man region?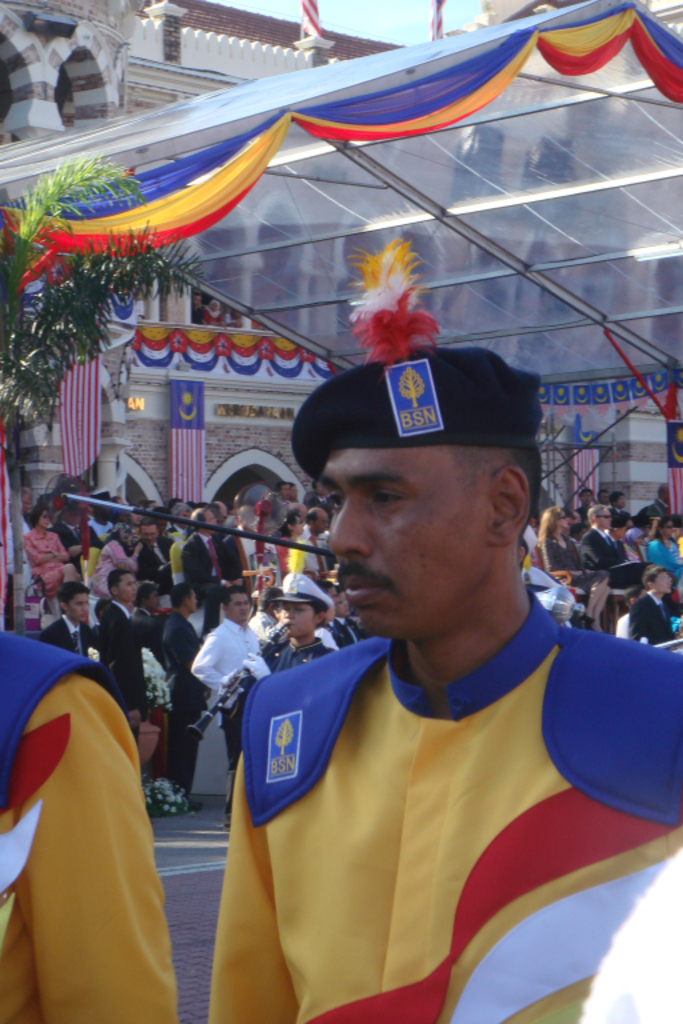
Rect(656, 516, 682, 565)
